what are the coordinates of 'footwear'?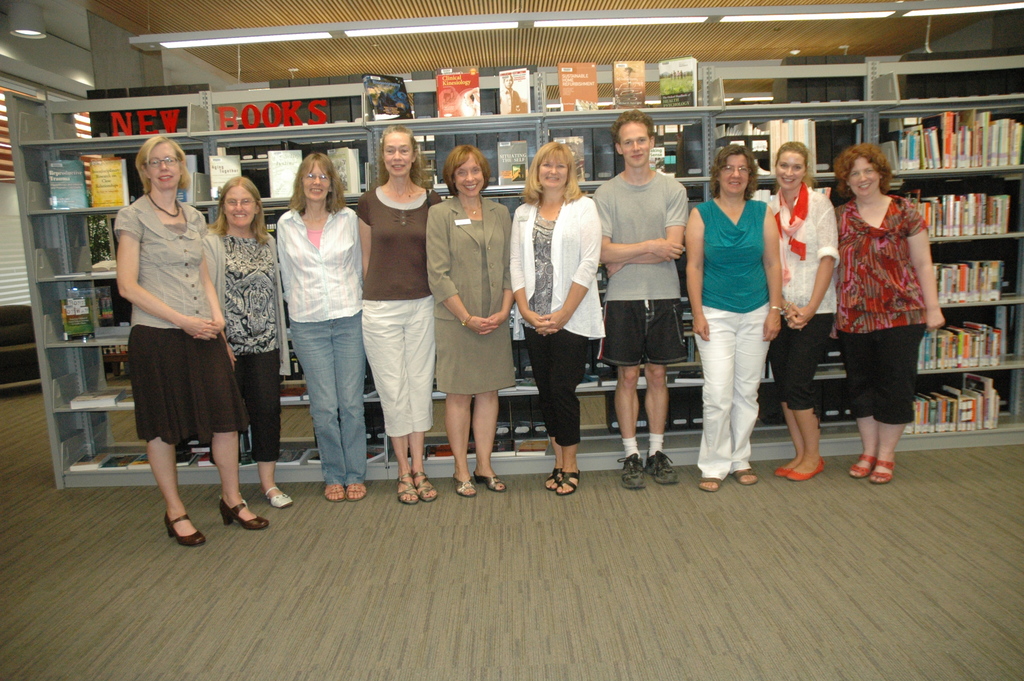
pyautogui.locateOnScreen(345, 474, 369, 499).
